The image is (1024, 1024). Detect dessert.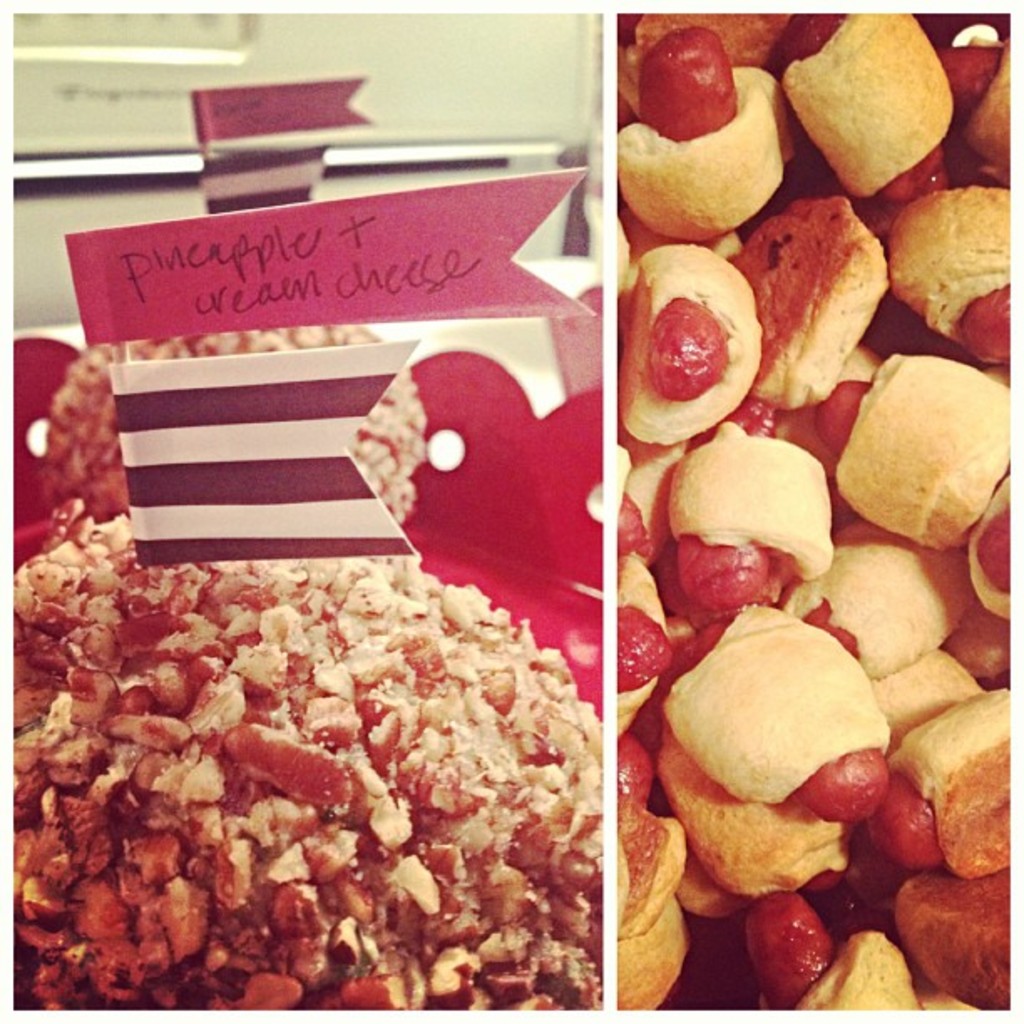
Detection: BBox(947, 50, 1022, 182).
